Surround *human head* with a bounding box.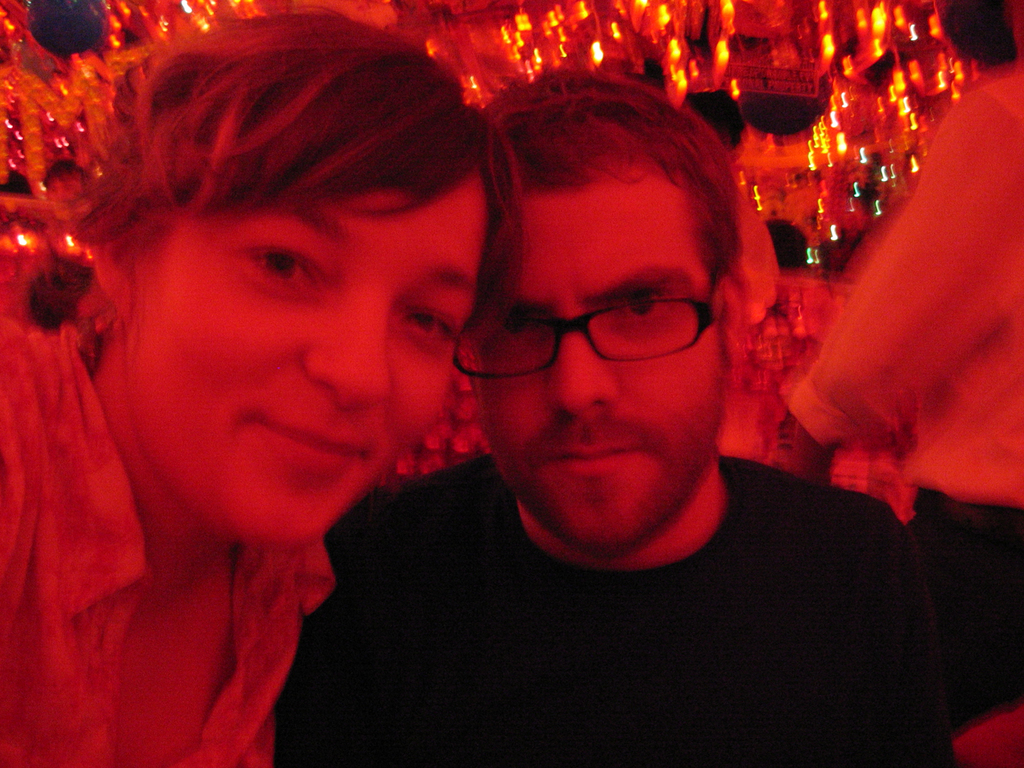
region(83, 14, 507, 552).
